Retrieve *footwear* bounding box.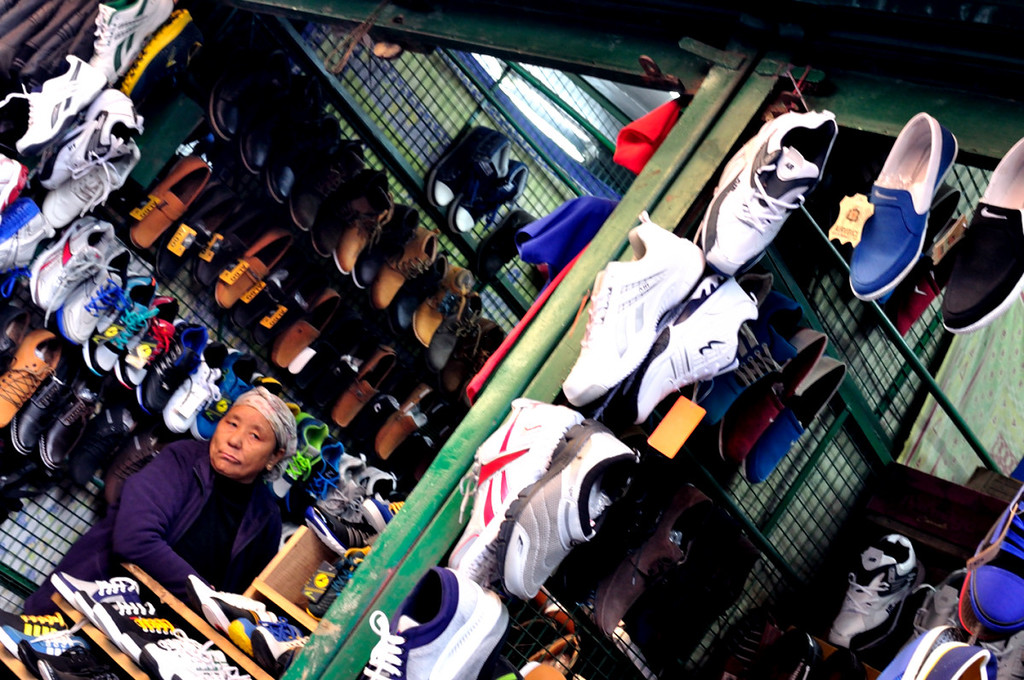
Bounding box: bbox(721, 327, 827, 469).
